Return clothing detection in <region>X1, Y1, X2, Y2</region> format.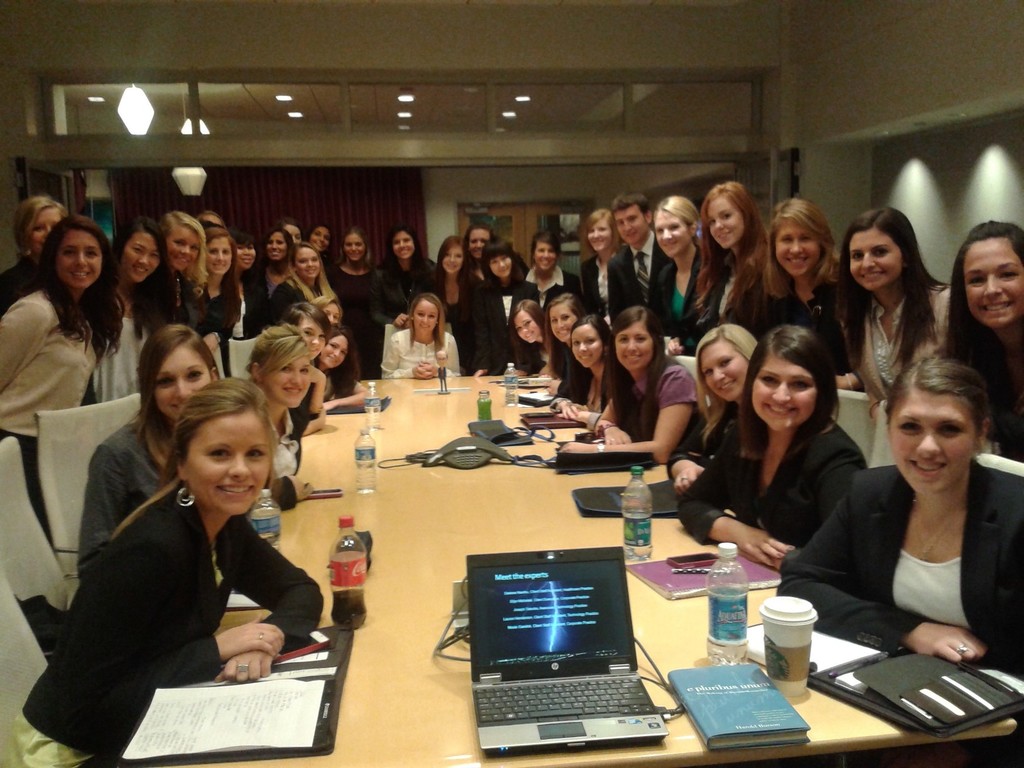
<region>519, 264, 582, 300</region>.
